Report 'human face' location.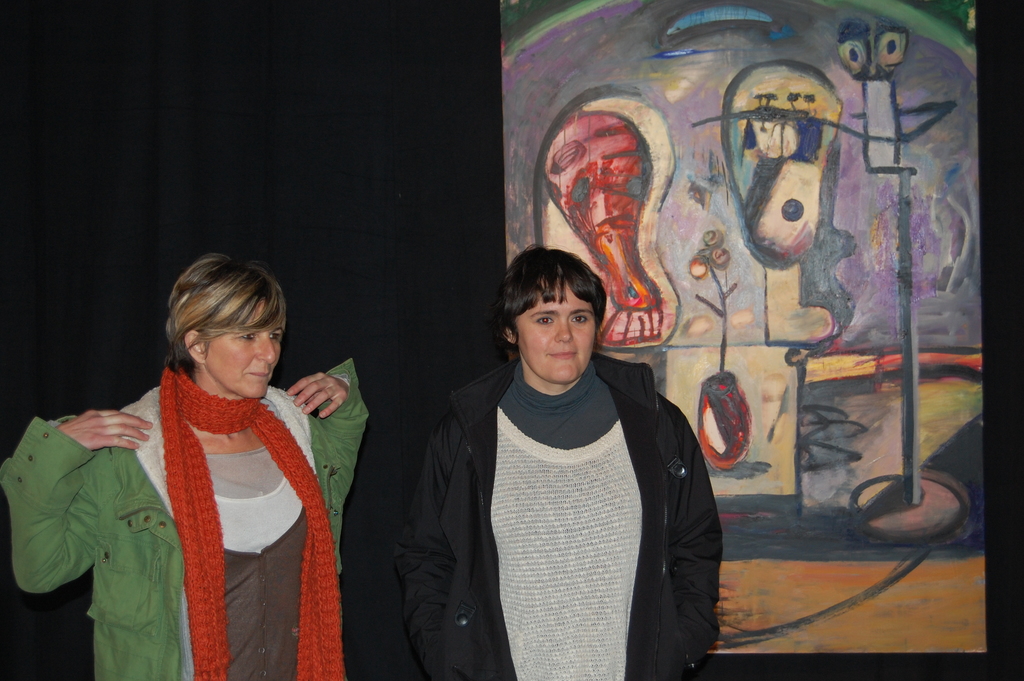
Report: l=519, t=270, r=602, b=390.
